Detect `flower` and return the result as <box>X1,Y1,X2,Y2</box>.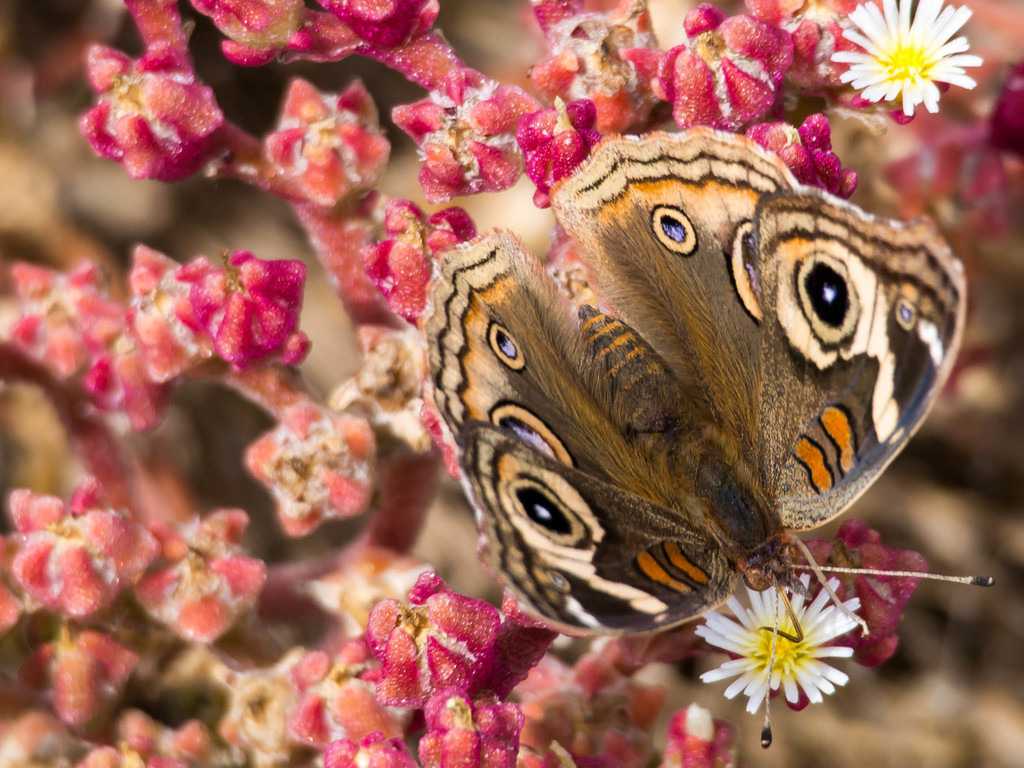
<box>655,3,796,131</box>.
